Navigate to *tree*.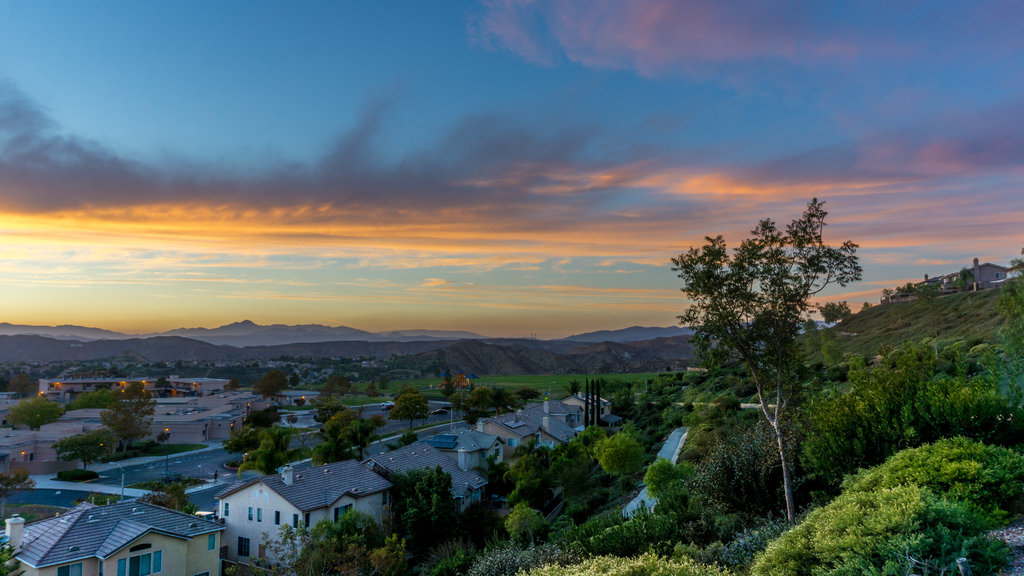
Navigation target: (220, 404, 298, 478).
